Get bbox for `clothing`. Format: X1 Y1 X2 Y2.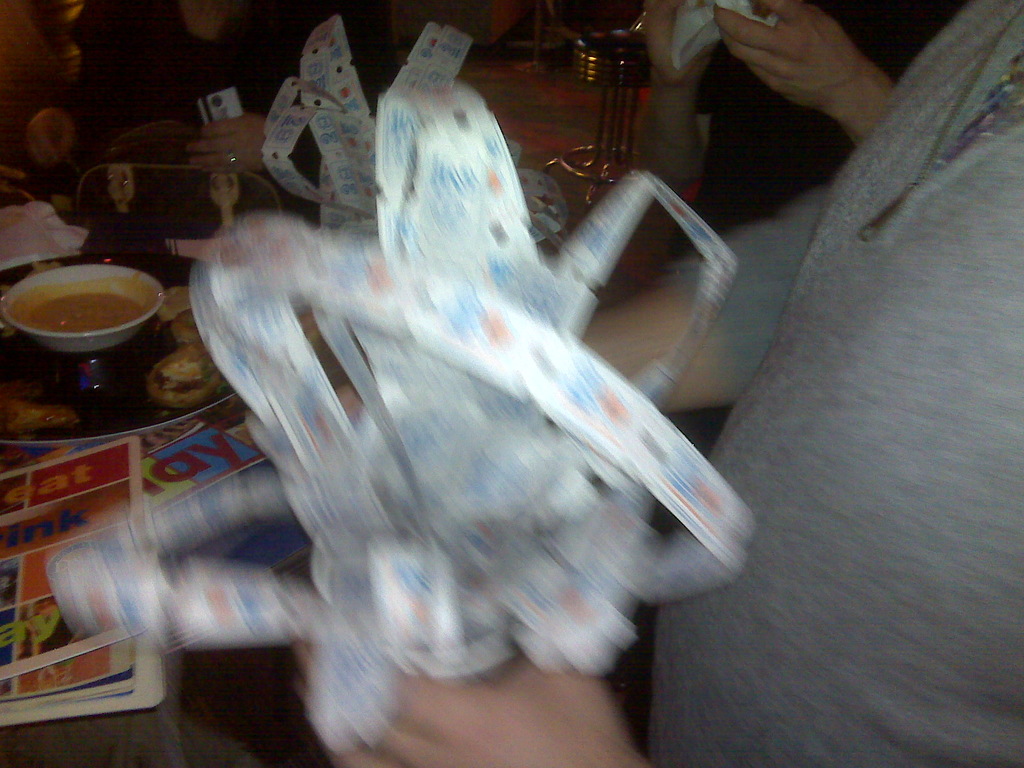
684 0 911 225.
